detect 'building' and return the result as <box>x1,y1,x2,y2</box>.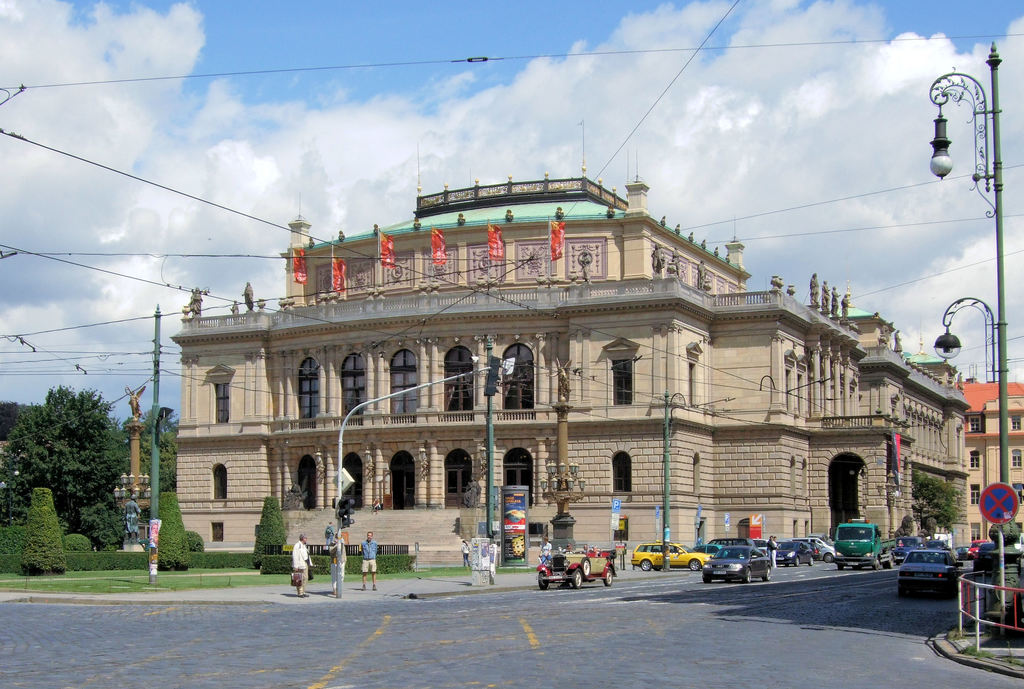
<box>170,122,968,566</box>.
